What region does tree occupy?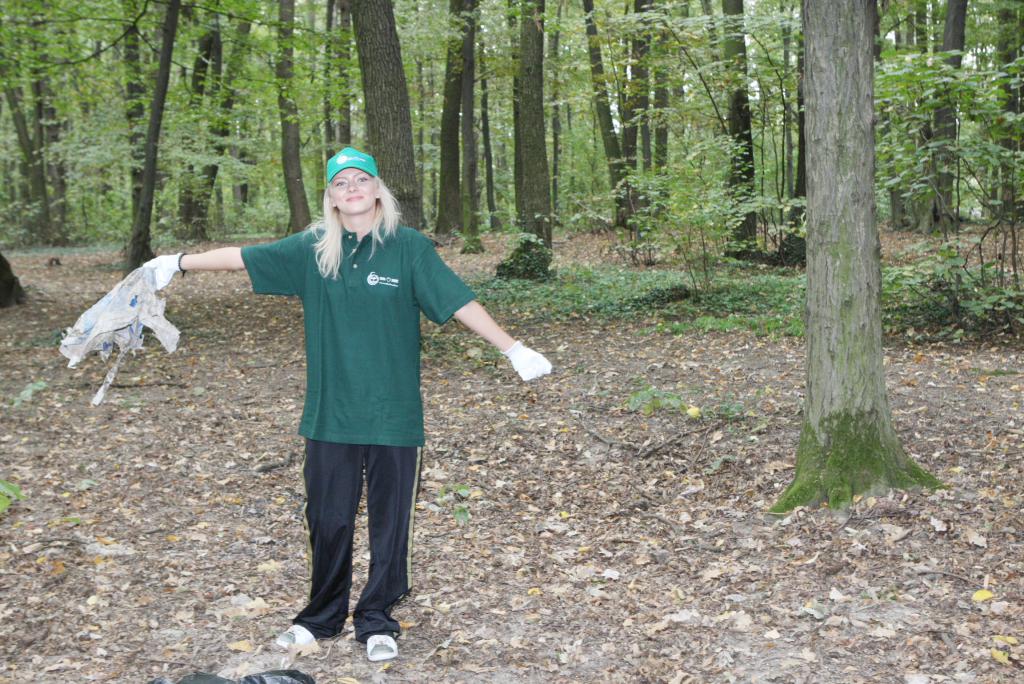
(766,0,946,516).
